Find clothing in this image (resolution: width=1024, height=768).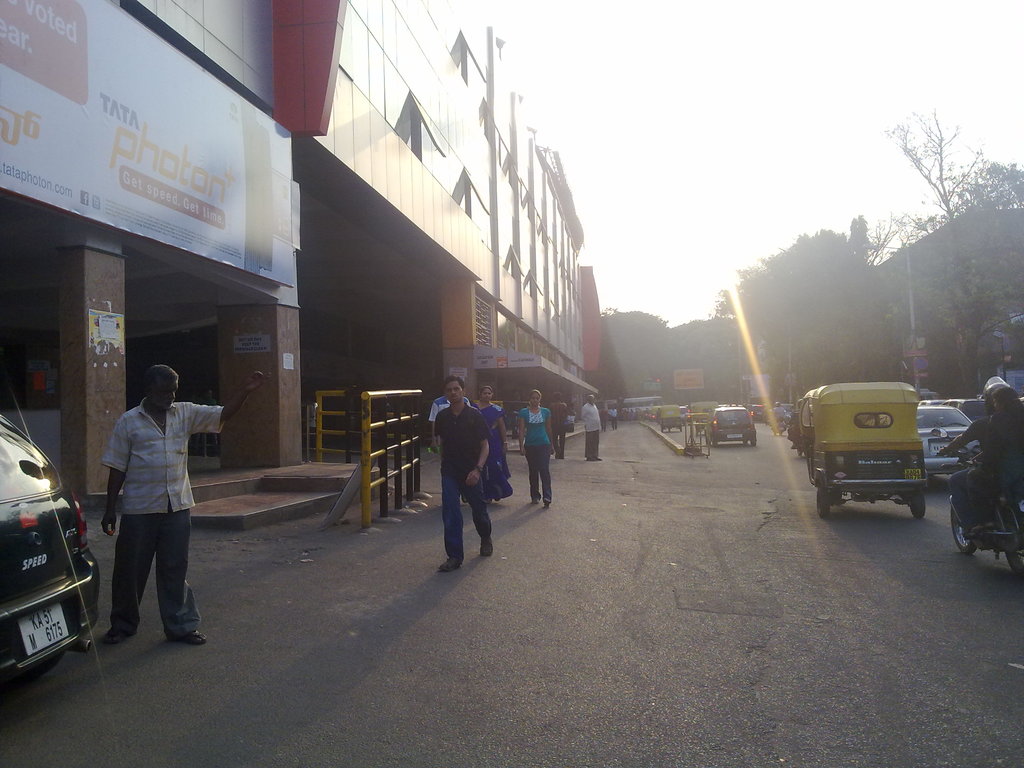
<bbox>472, 400, 516, 499</bbox>.
